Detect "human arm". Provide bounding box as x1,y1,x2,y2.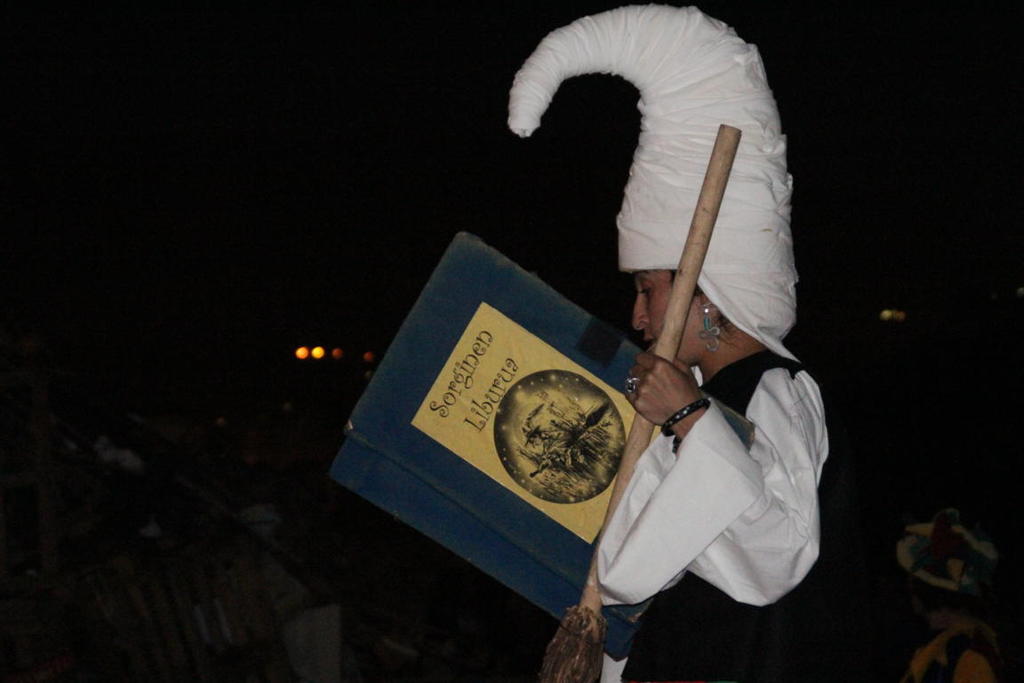
628,361,836,607.
